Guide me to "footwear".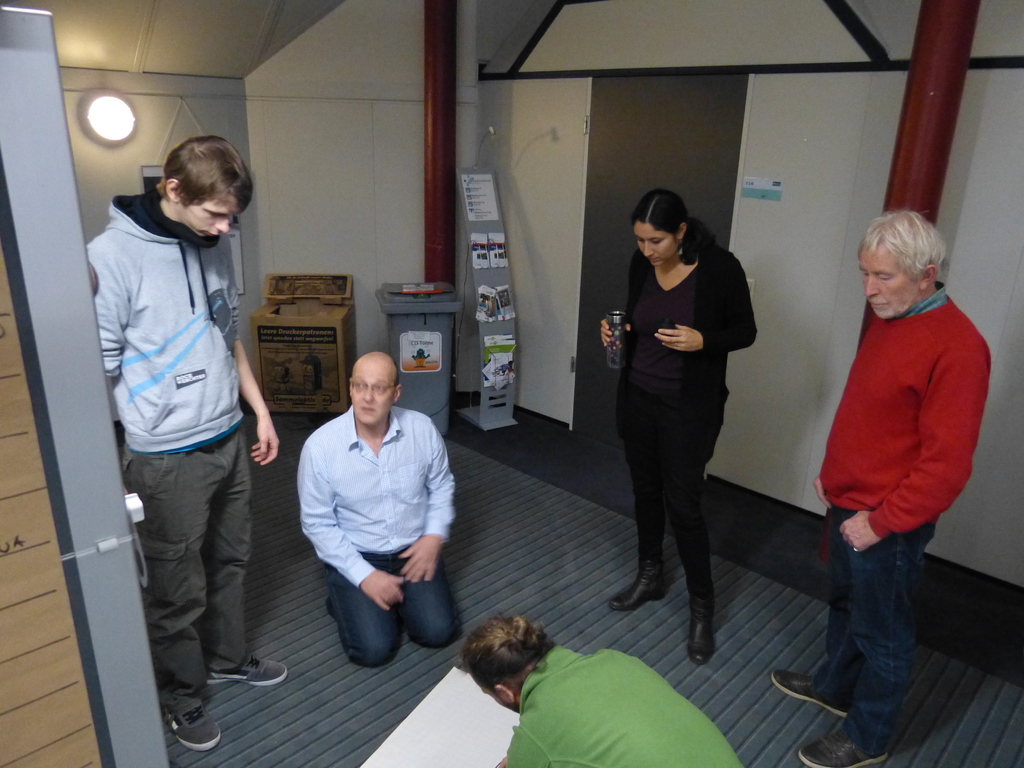
Guidance: (796,727,893,767).
